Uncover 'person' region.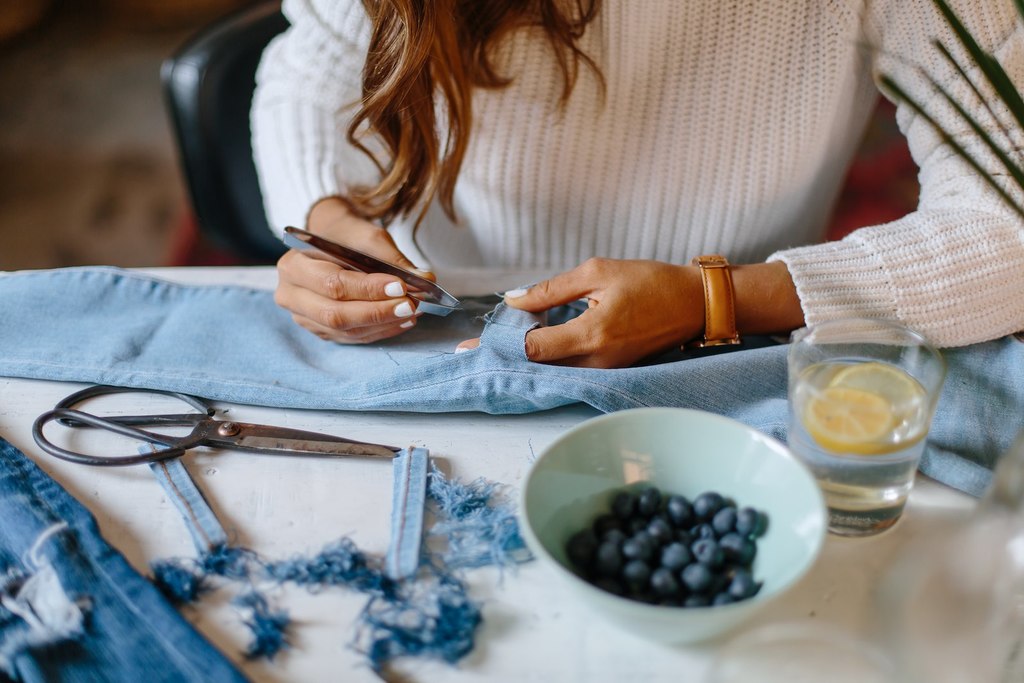
Uncovered: rect(270, 0, 1023, 375).
